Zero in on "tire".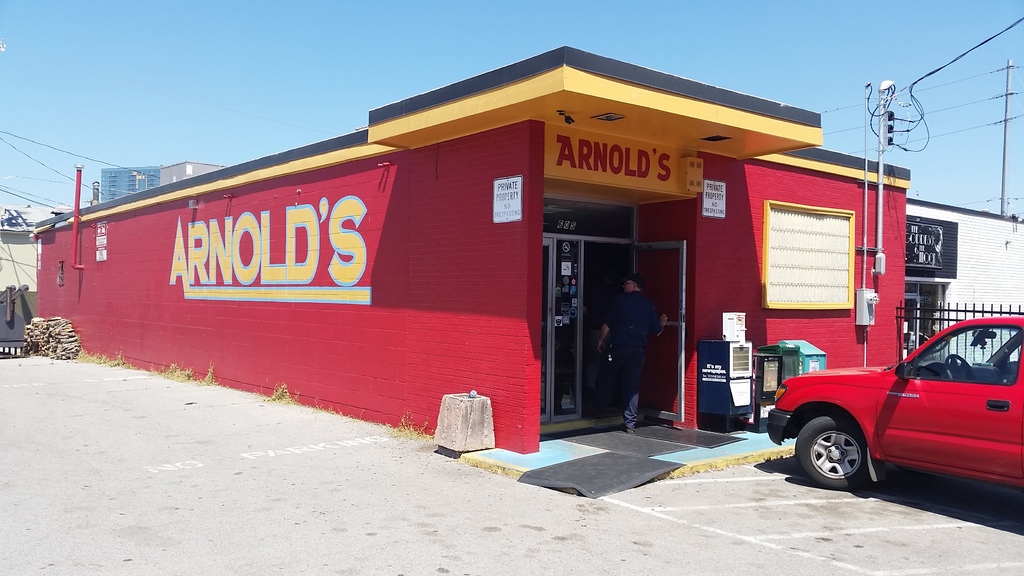
Zeroed in: crop(795, 413, 867, 490).
